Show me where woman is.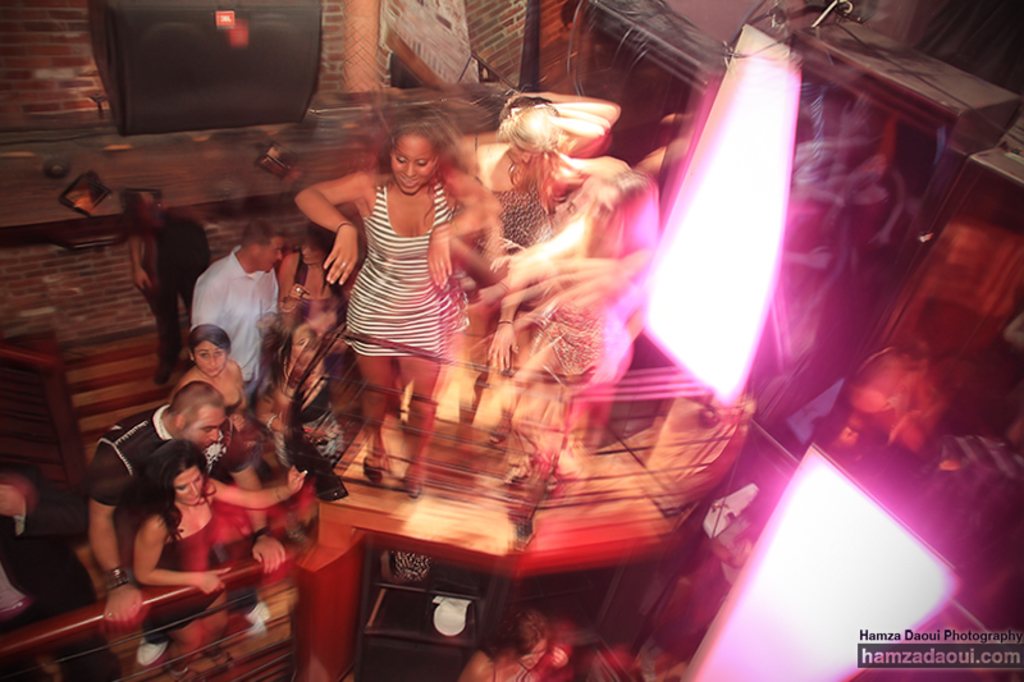
woman is at [x1=160, y1=317, x2=274, y2=541].
